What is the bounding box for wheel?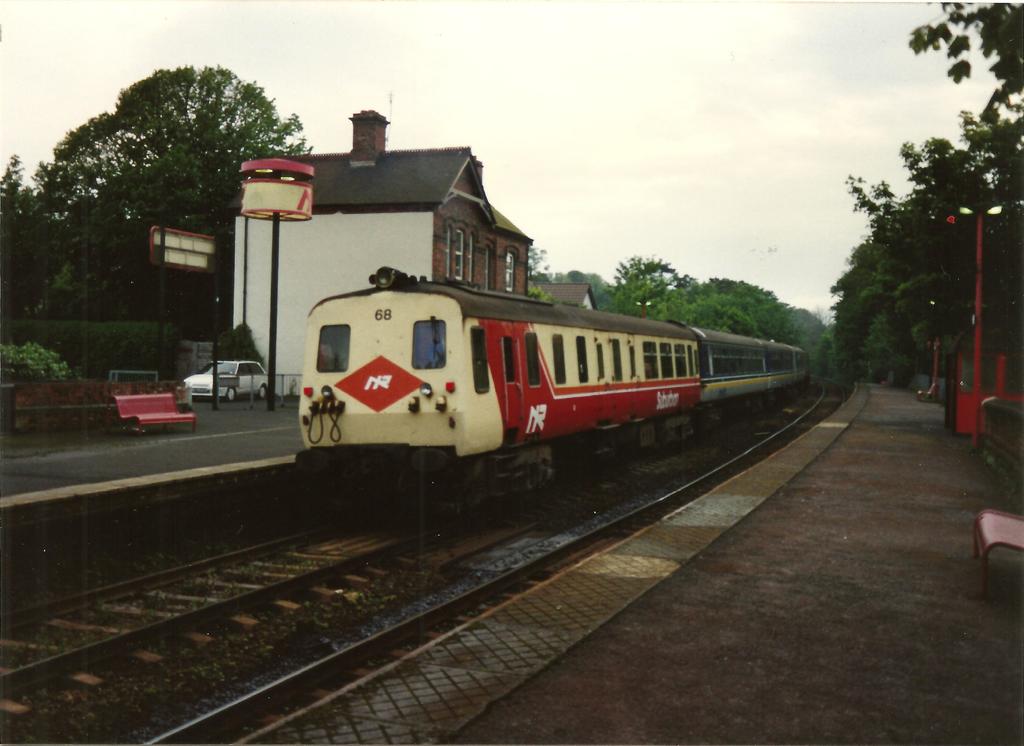
<region>228, 384, 237, 400</region>.
